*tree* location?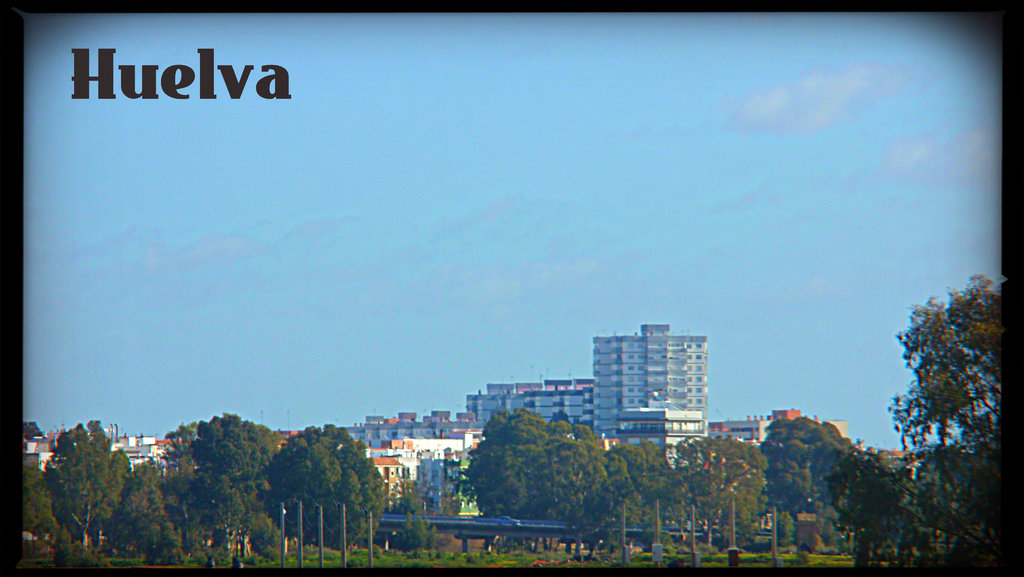
[left=540, top=430, right=635, bottom=564]
